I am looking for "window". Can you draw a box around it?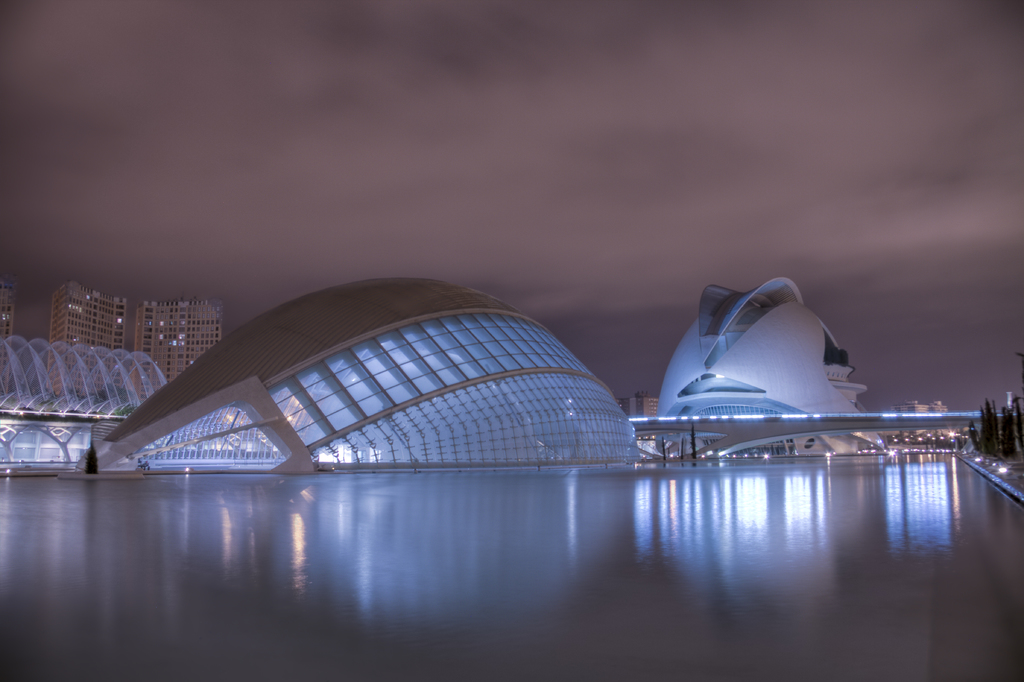
Sure, the bounding box is BBox(297, 420, 326, 449).
